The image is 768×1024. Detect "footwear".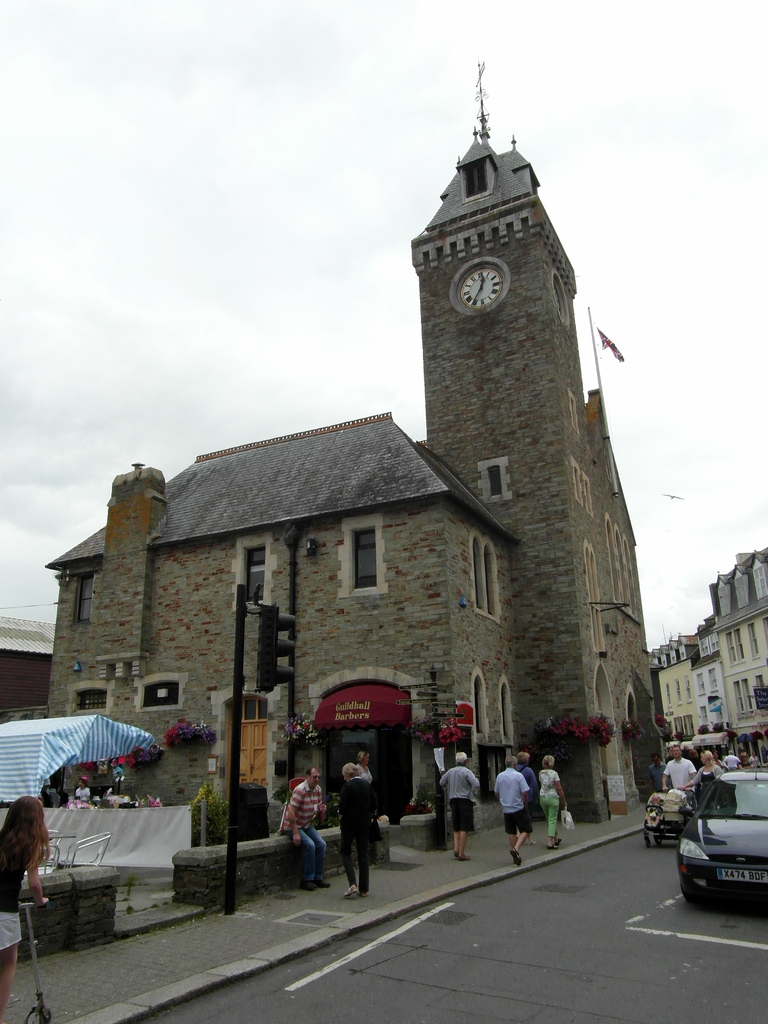
Detection: bbox=[310, 875, 329, 889].
